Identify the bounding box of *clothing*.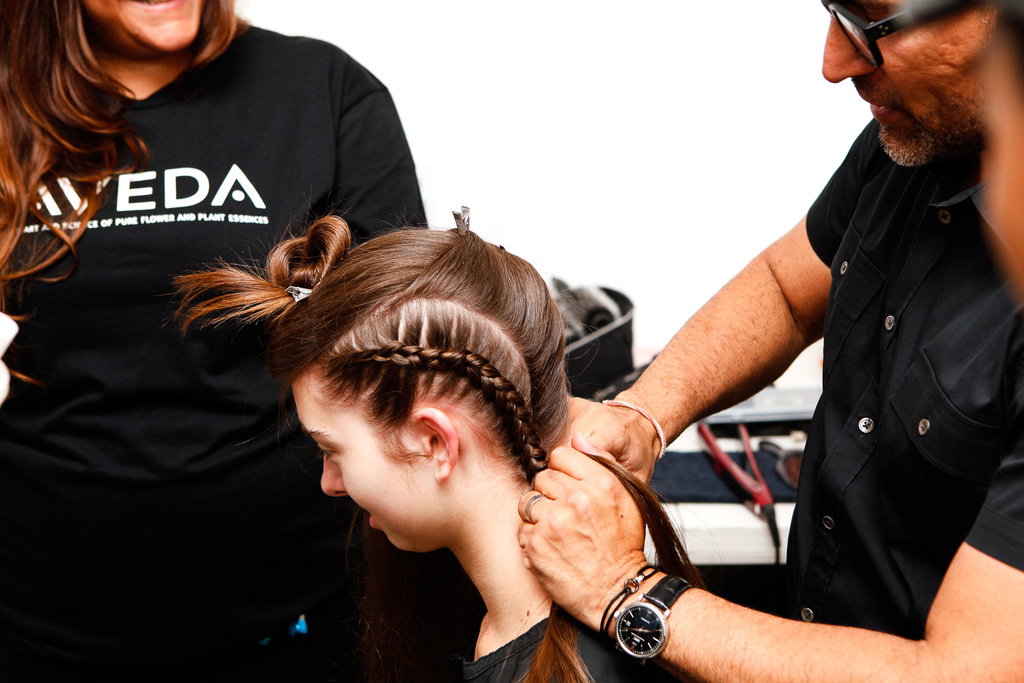
bbox(465, 611, 643, 682).
